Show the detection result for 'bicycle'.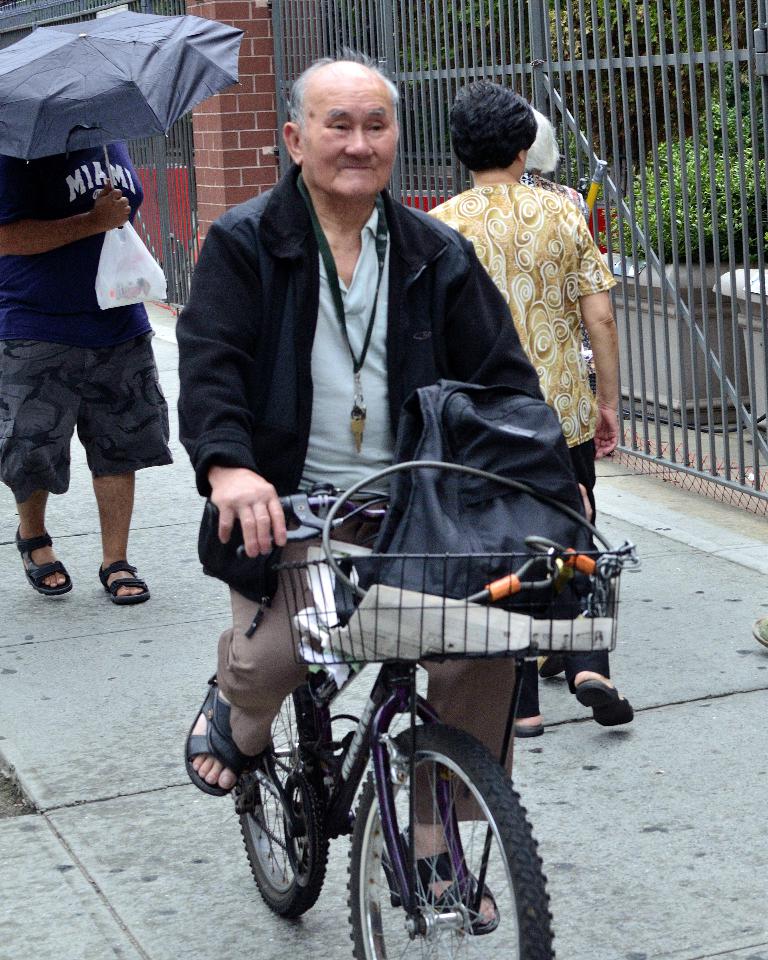
[191, 437, 642, 959].
